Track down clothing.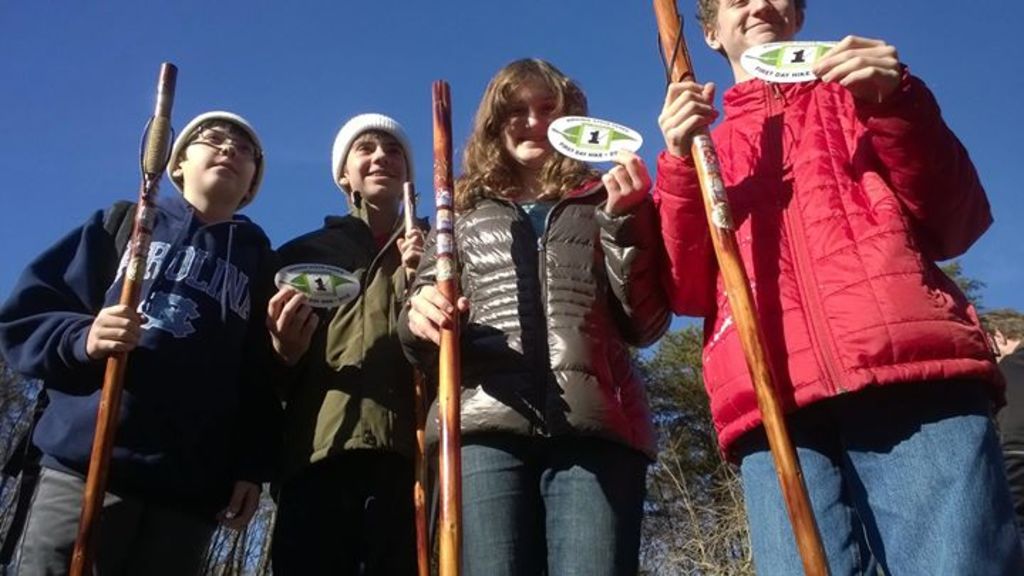
Tracked to rect(397, 164, 671, 575).
